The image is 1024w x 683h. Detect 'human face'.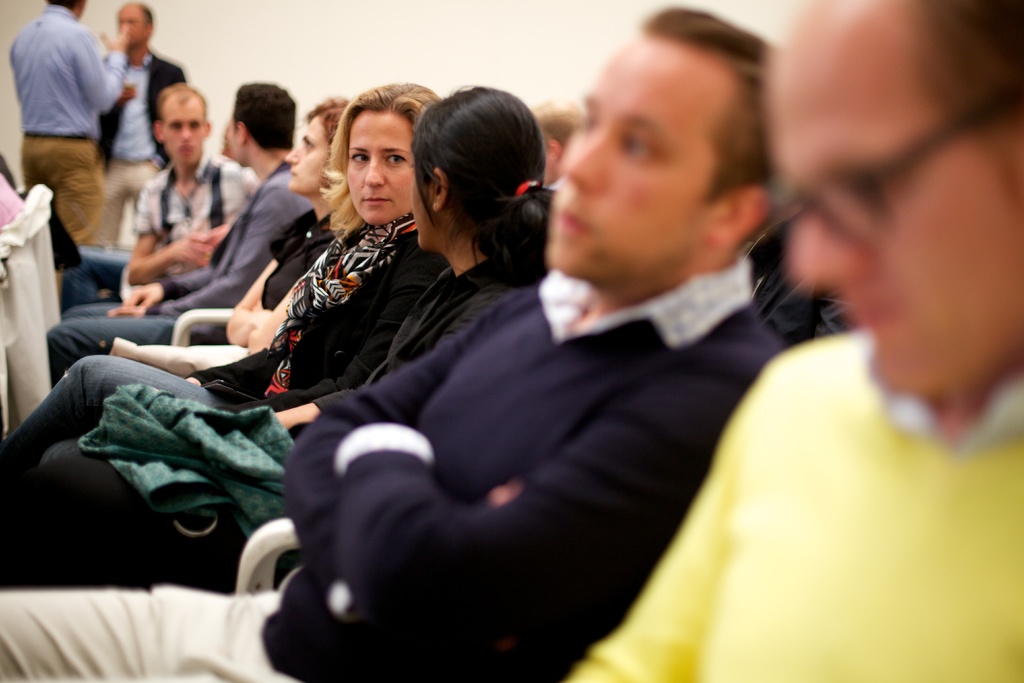
Detection: bbox(346, 111, 419, 227).
